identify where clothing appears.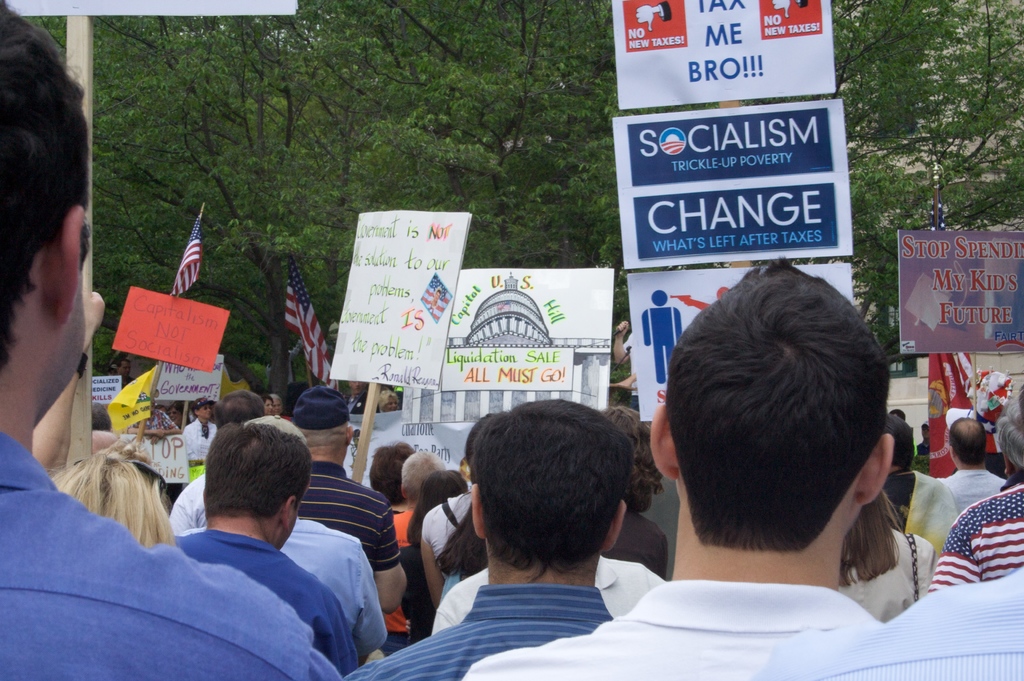
Appears at <region>0, 435, 342, 680</region>.
